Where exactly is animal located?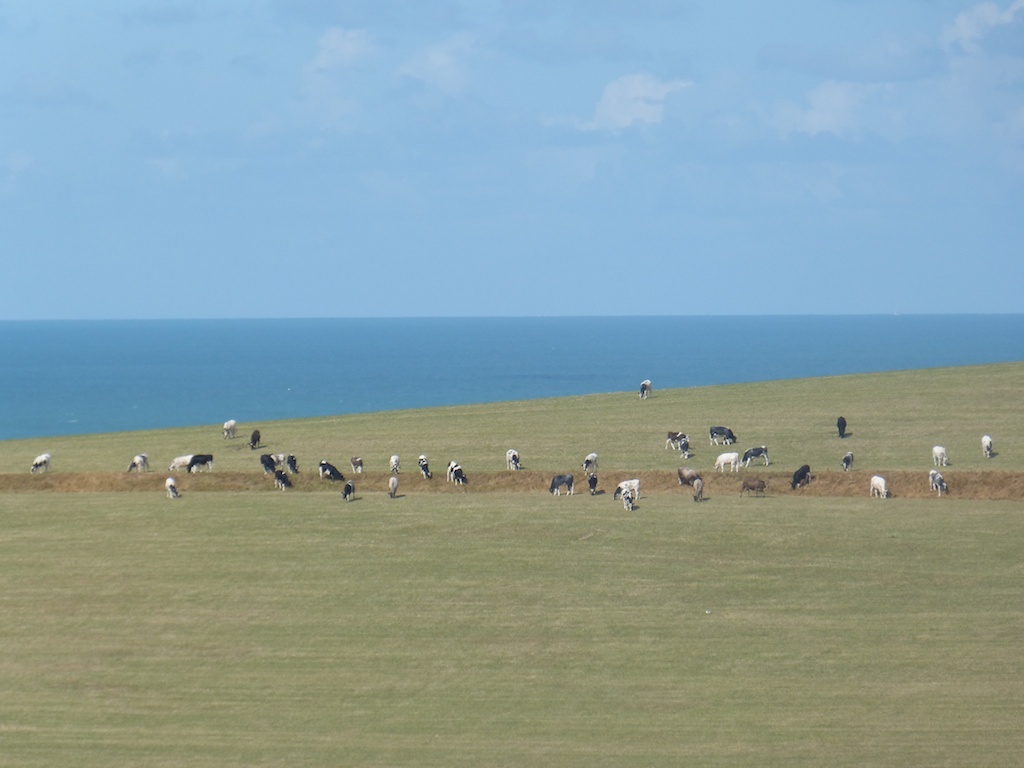
Its bounding box is box(932, 443, 948, 469).
